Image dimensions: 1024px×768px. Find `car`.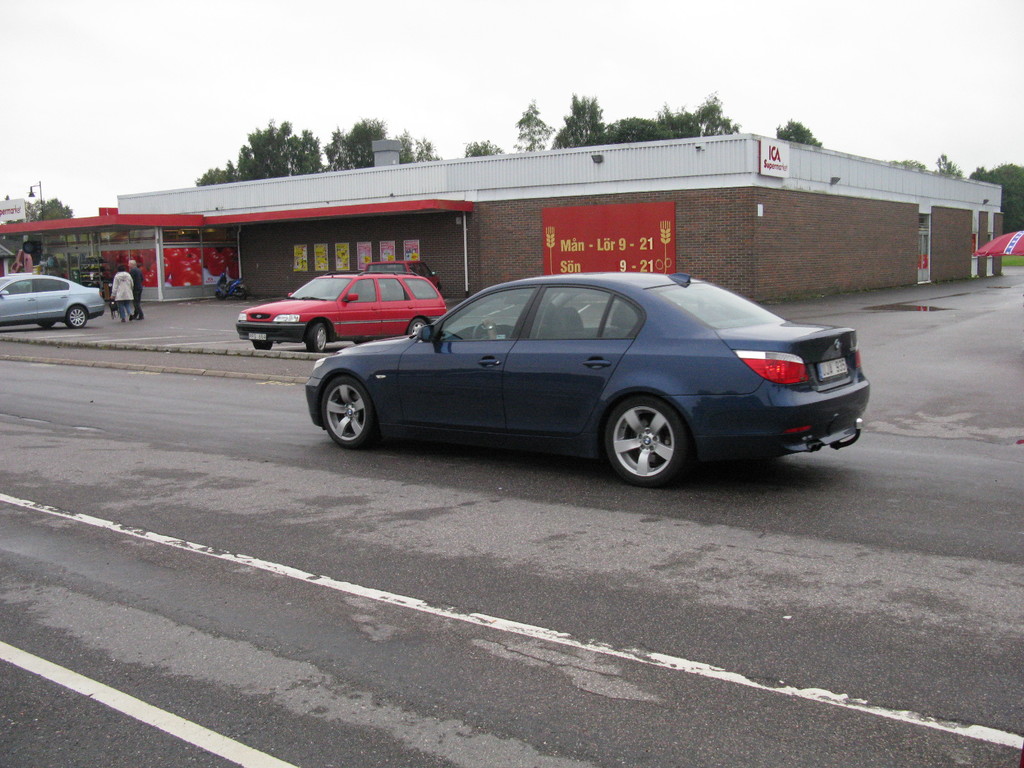
select_region(271, 263, 859, 486).
